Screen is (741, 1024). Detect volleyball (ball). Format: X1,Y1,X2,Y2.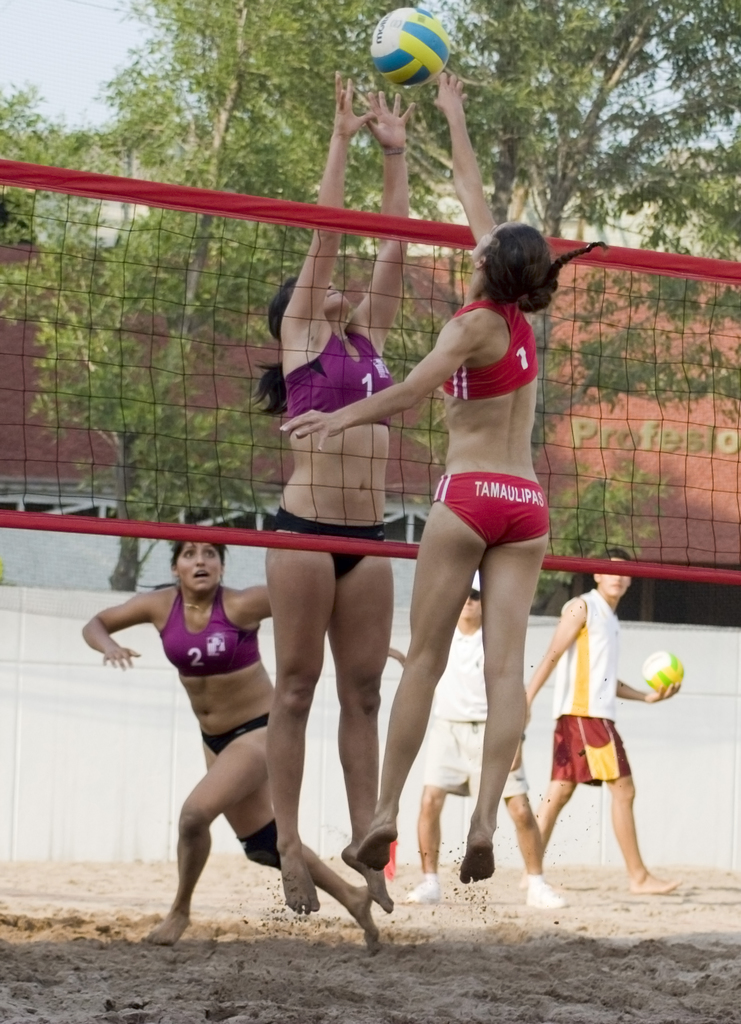
639,650,685,693.
